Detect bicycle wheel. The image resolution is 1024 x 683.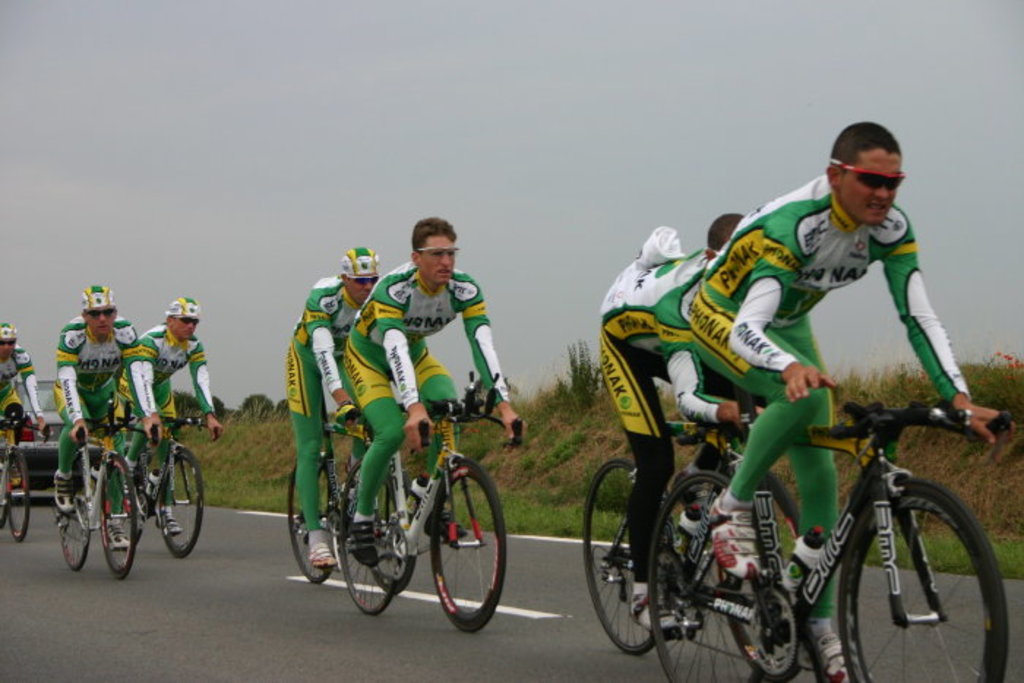
[841, 472, 1011, 682].
